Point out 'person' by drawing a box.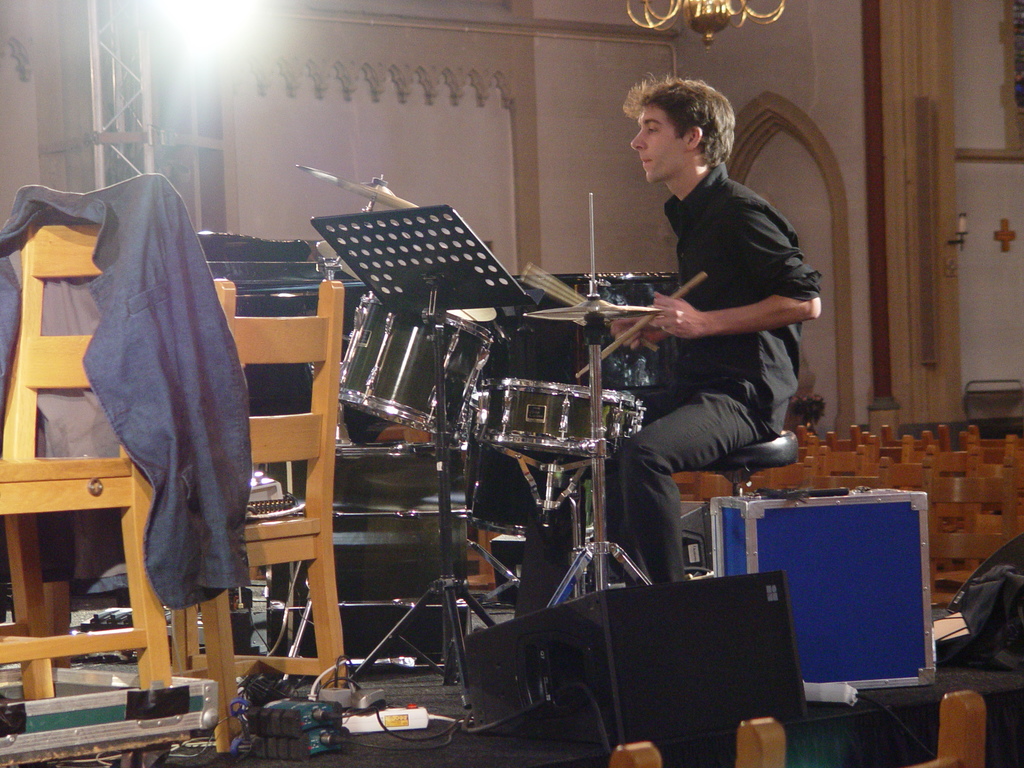
rect(612, 63, 812, 577).
